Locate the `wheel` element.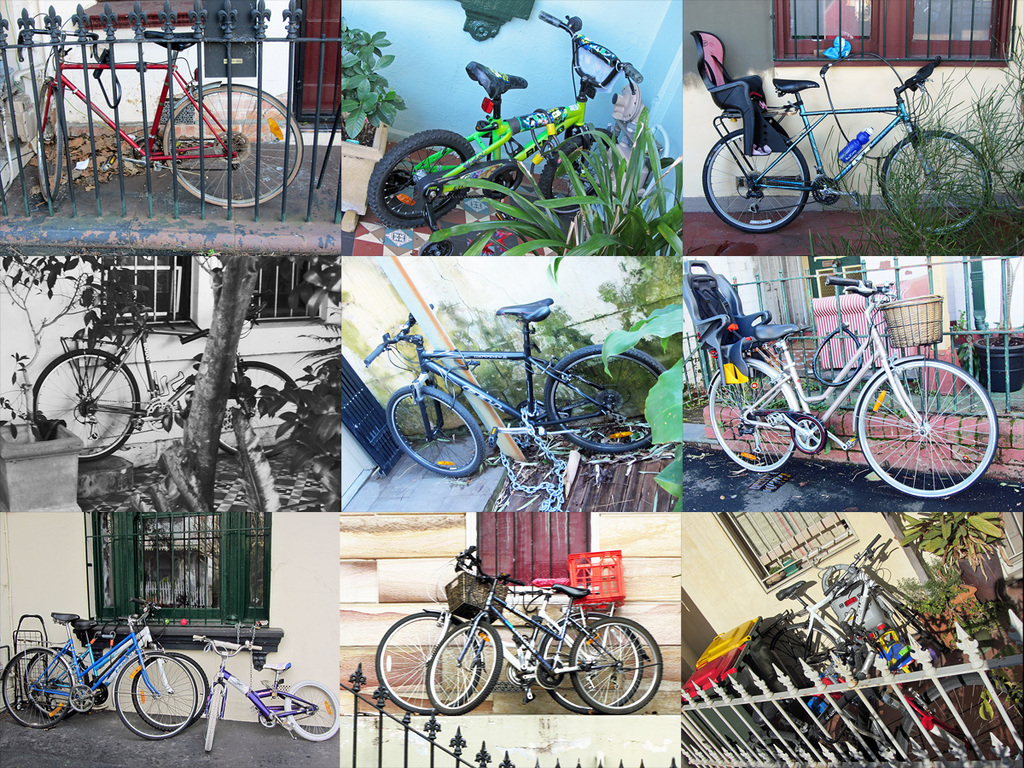
Element bbox: 563, 616, 665, 719.
